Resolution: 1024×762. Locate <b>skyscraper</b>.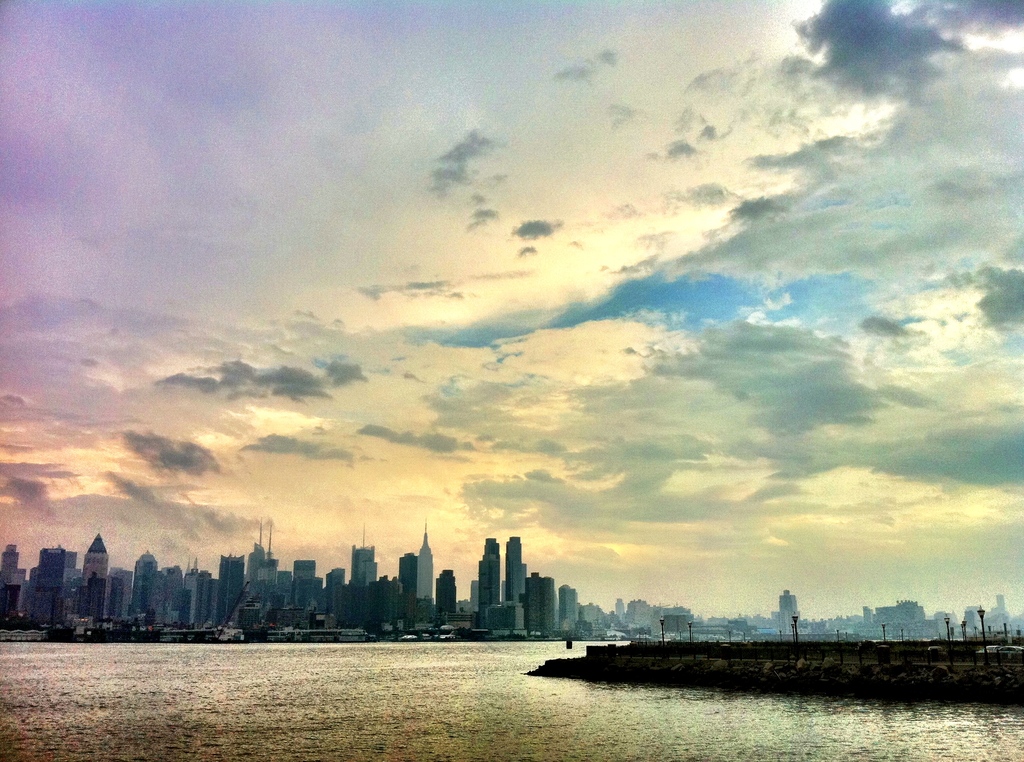
<region>872, 601, 923, 627</region>.
